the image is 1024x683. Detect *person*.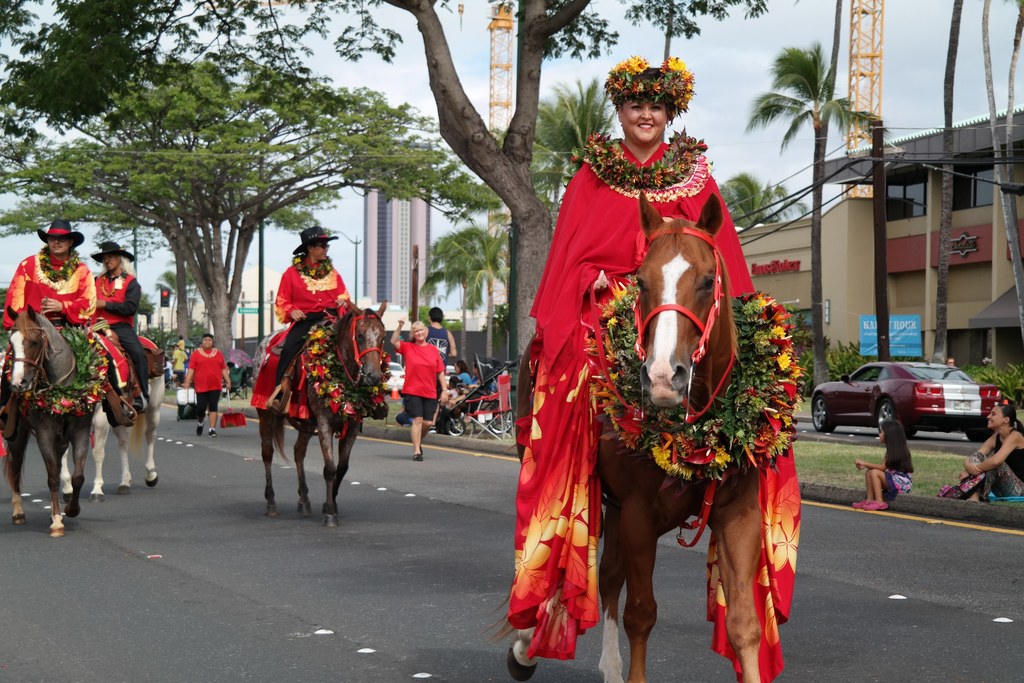
Detection: <bbox>426, 302, 455, 372</bbox>.
